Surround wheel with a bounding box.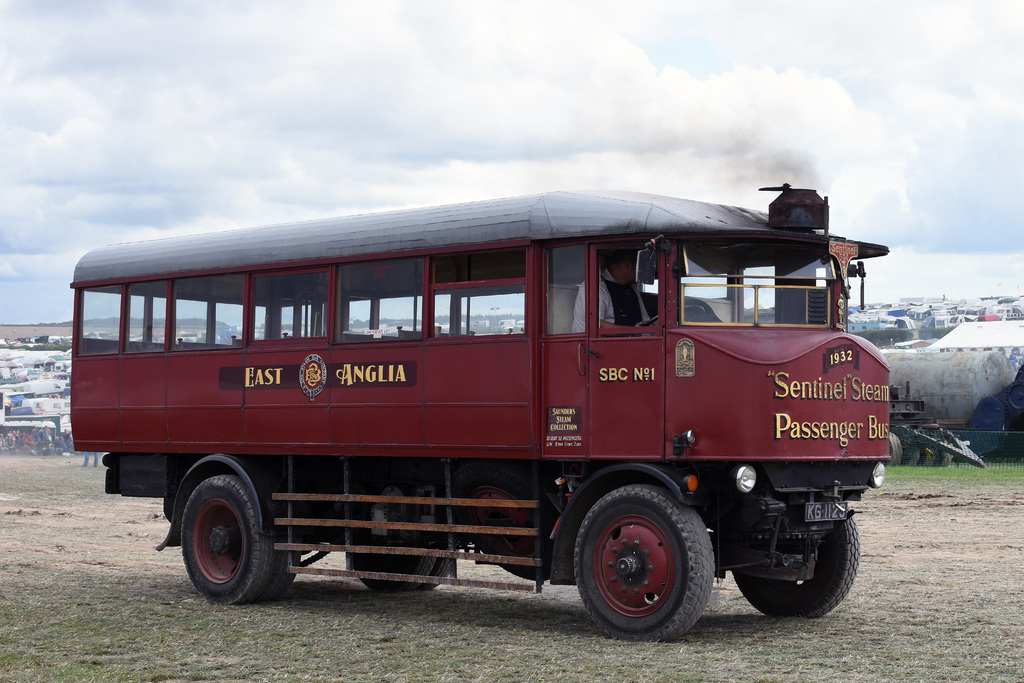
[left=573, top=482, right=710, bottom=639].
